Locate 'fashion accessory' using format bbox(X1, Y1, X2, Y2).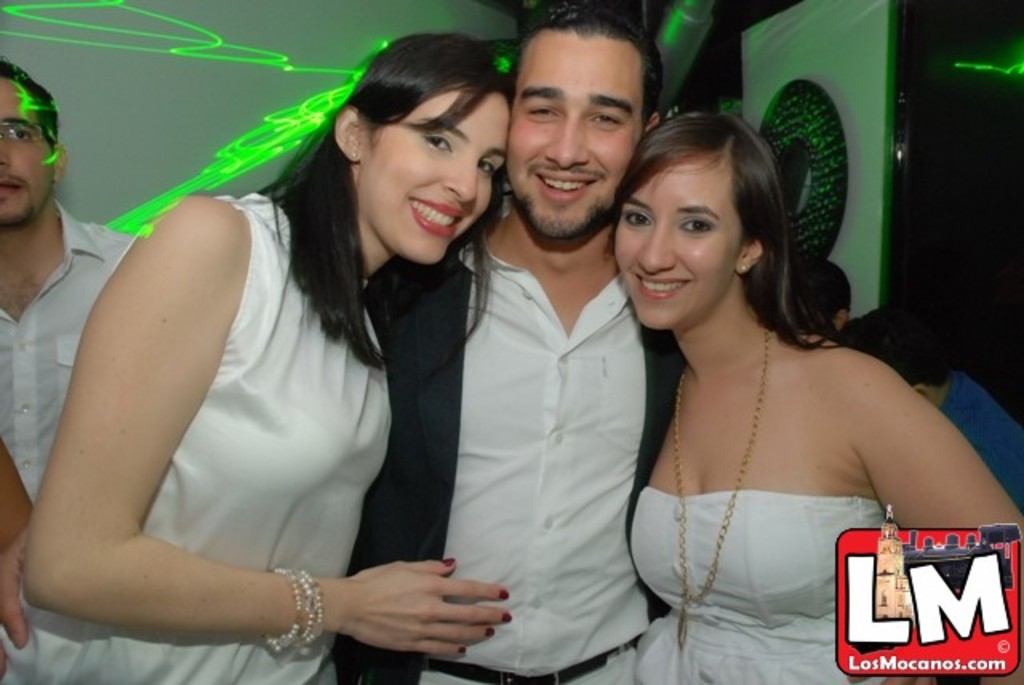
bbox(662, 326, 768, 666).
